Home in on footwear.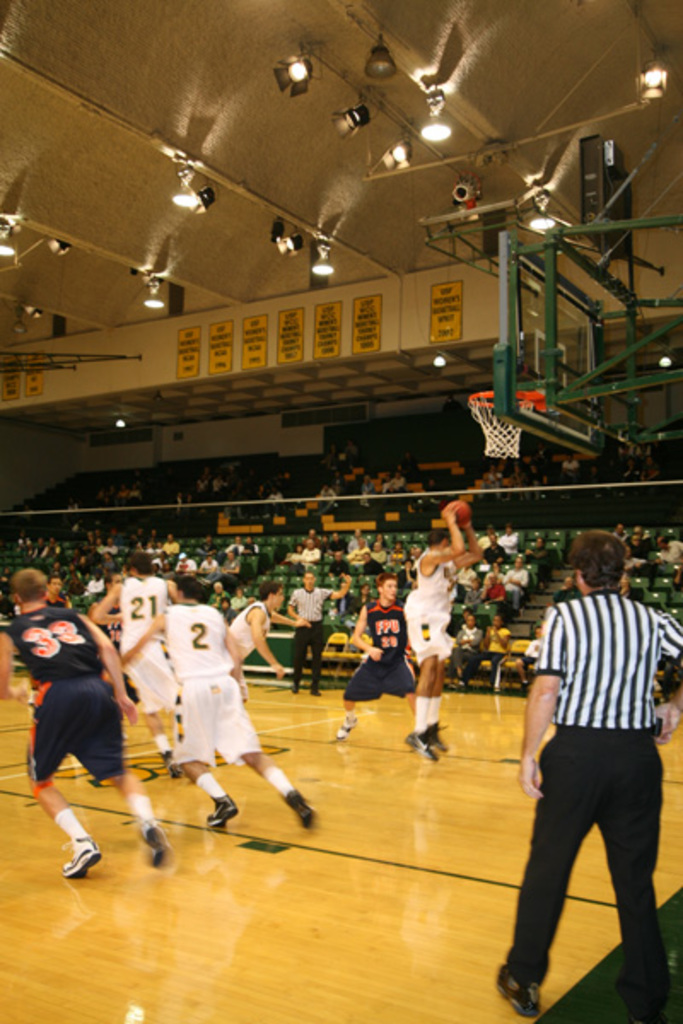
Homed in at BBox(333, 708, 353, 737).
